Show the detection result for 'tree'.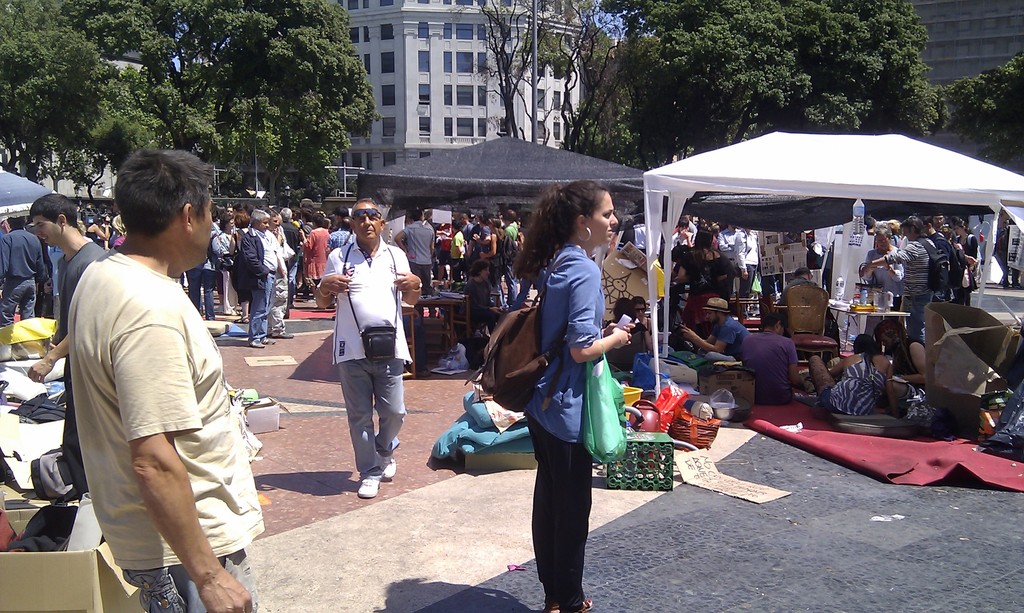
bbox=[948, 53, 1023, 173].
